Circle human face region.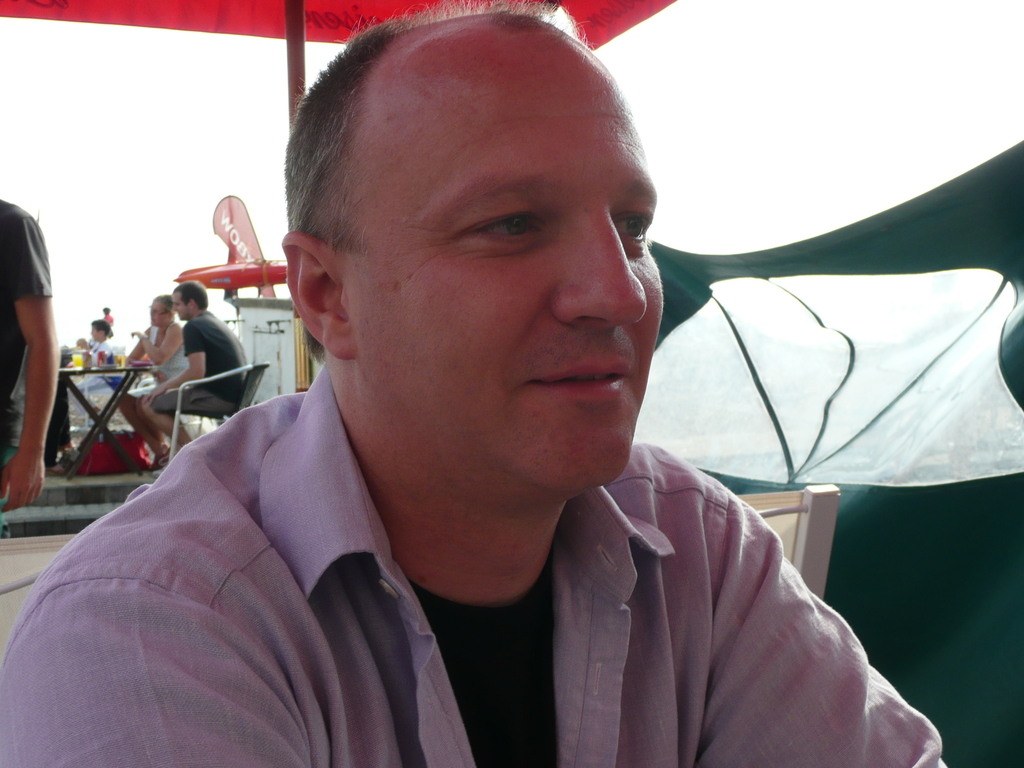
Region: 345/76/653/479.
